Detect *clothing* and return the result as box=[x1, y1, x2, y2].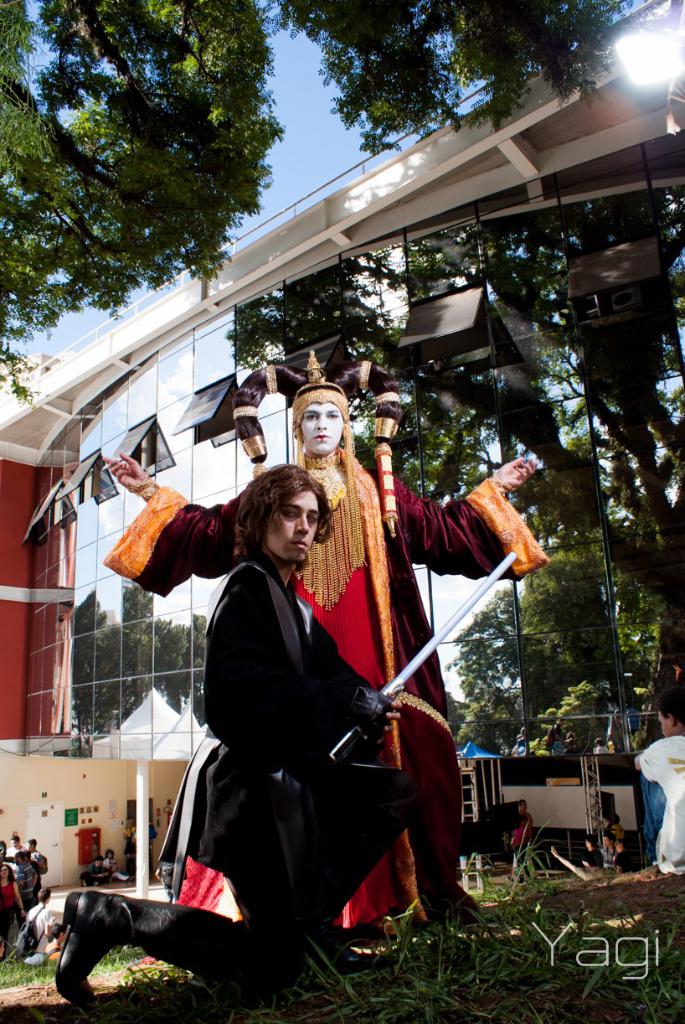
box=[556, 738, 564, 756].
